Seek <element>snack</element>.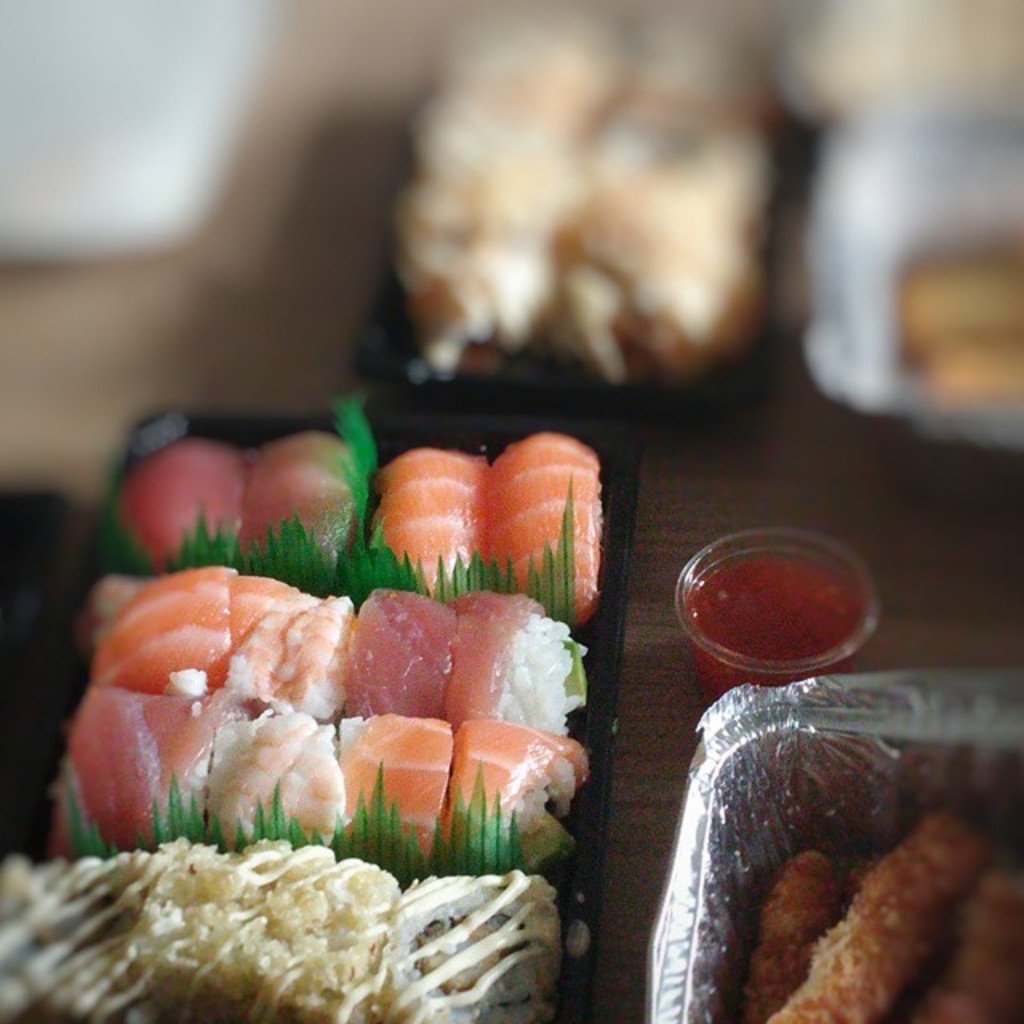
region(923, 870, 1022, 1022).
